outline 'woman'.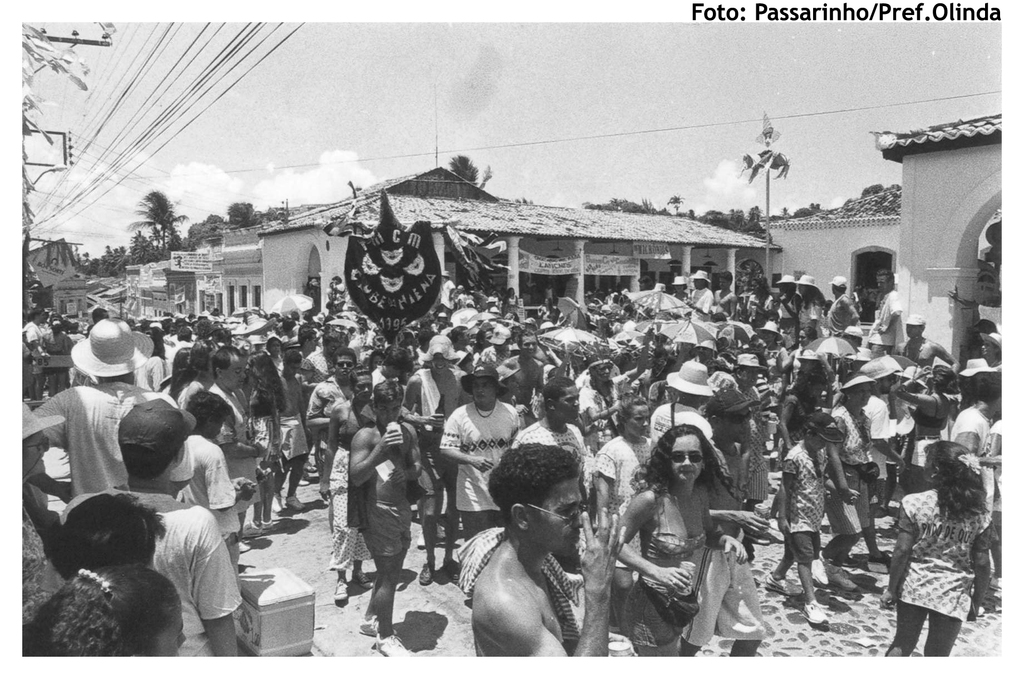
Outline: crop(728, 352, 770, 515).
